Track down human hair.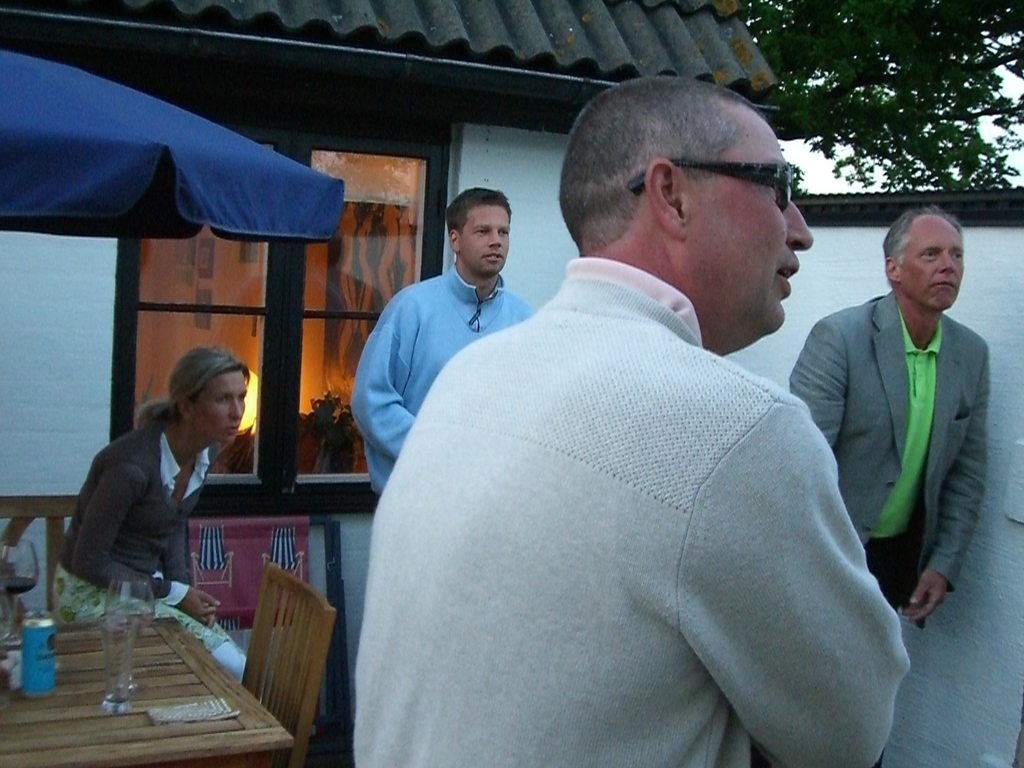
Tracked to [562, 86, 796, 264].
